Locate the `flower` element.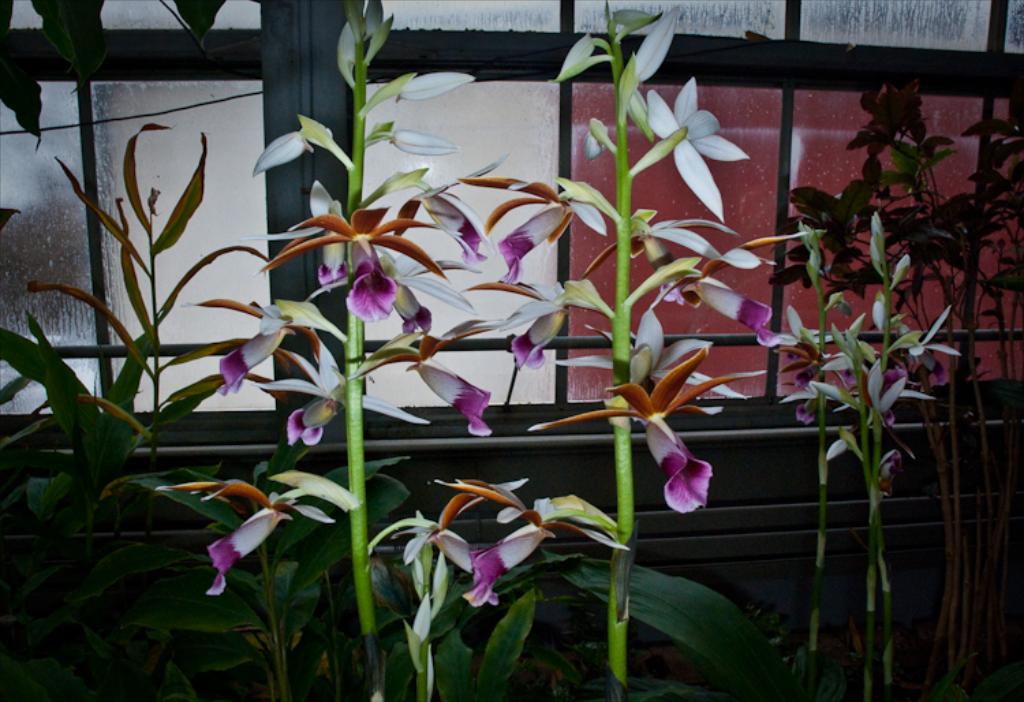
Element bbox: BBox(692, 275, 774, 346).
